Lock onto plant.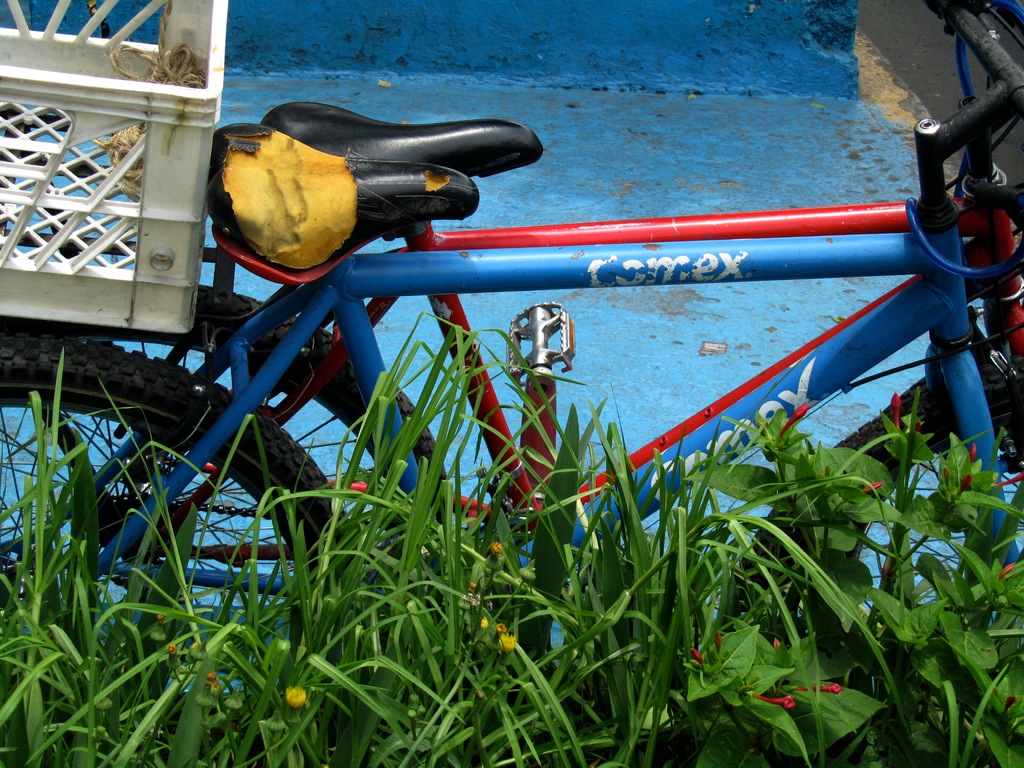
Locked: x1=623, y1=374, x2=1023, y2=767.
